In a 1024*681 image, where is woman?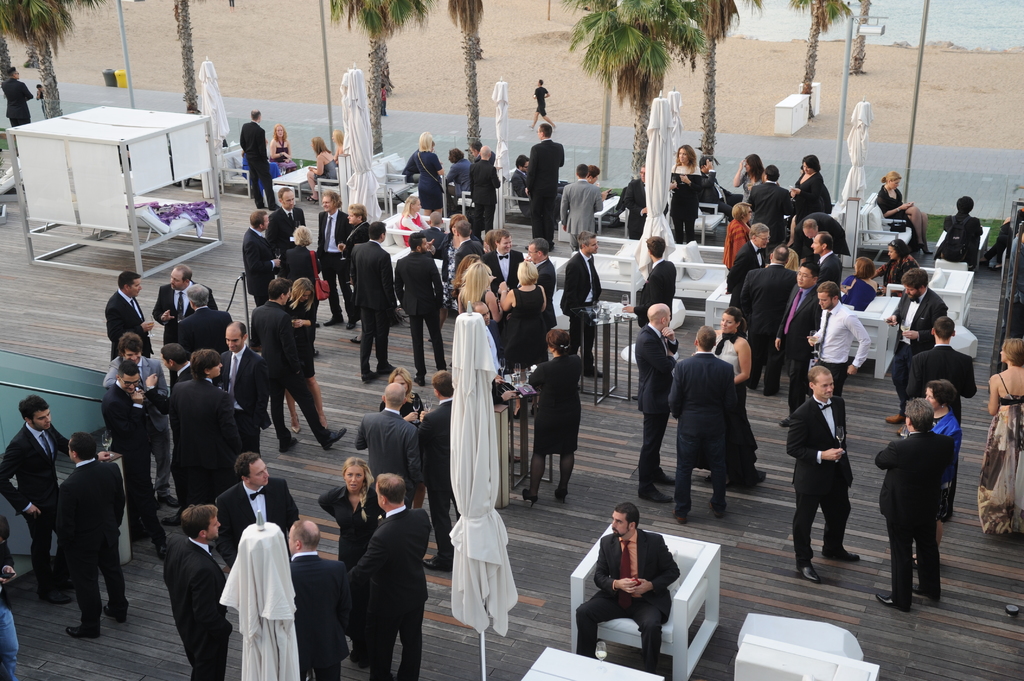
left=840, top=259, right=879, bottom=305.
